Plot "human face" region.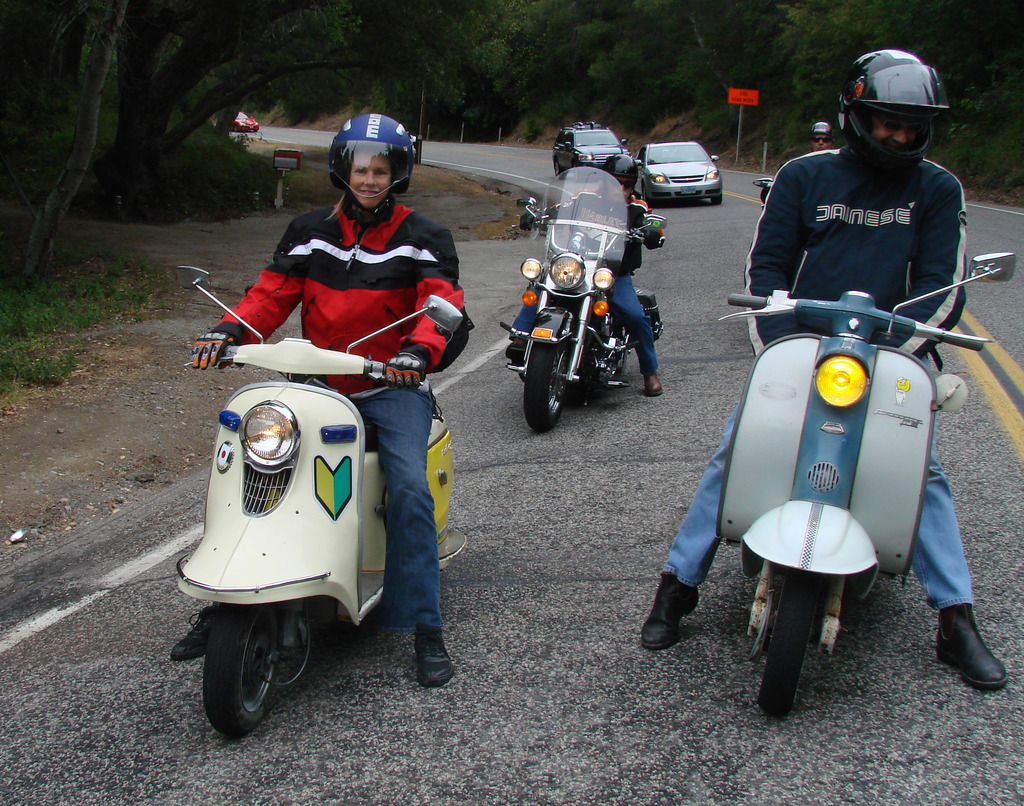
Plotted at {"left": 872, "top": 118, "right": 921, "bottom": 150}.
